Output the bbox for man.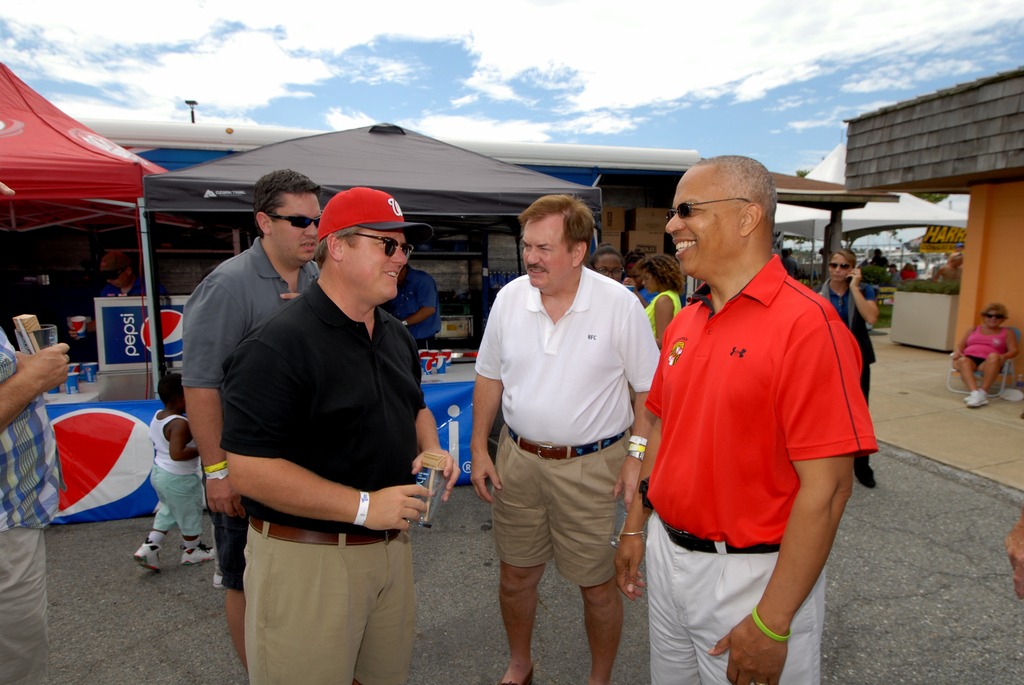
(left=184, top=154, right=330, bottom=680).
